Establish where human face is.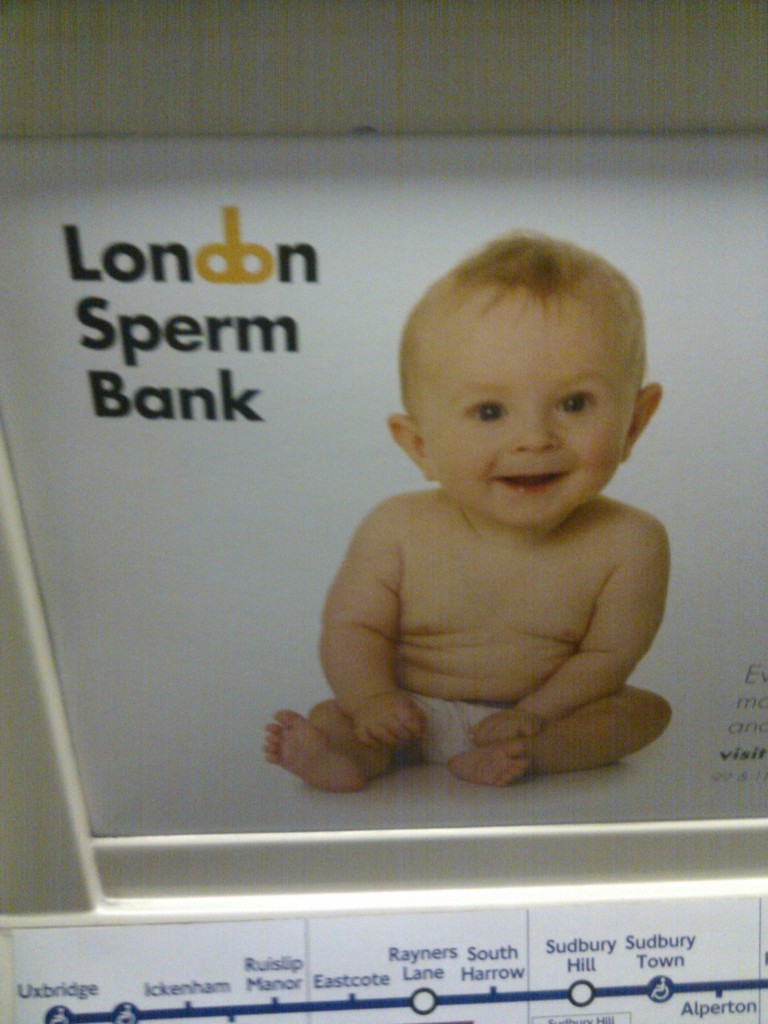
Established at locate(417, 300, 632, 536).
